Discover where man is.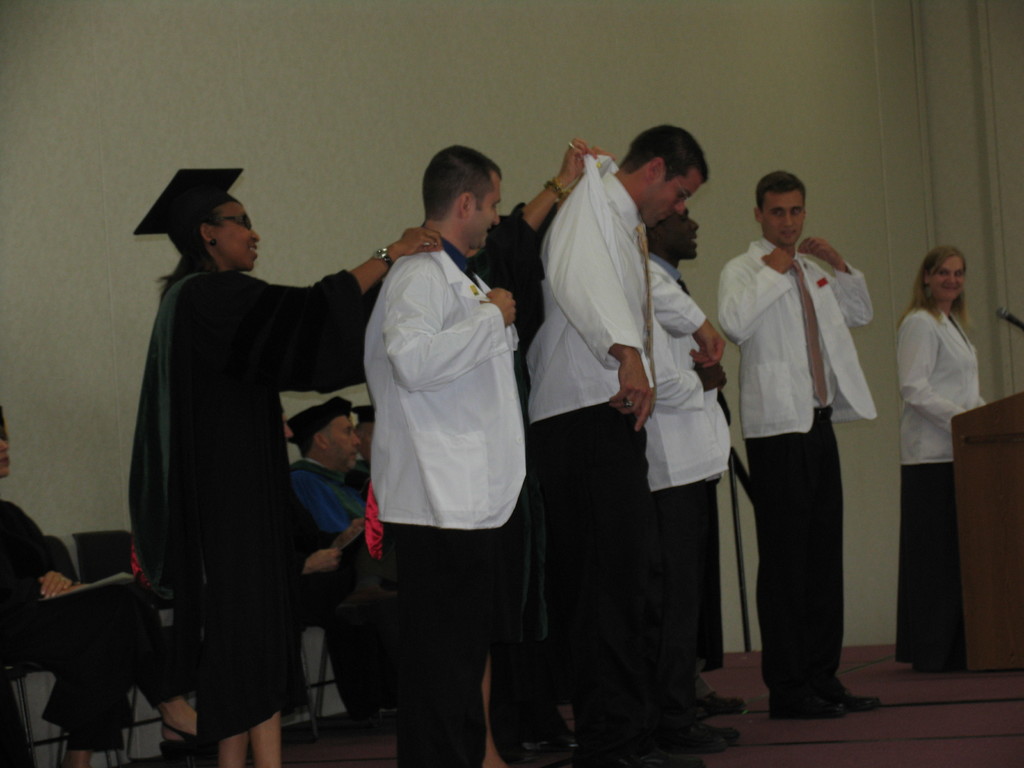
Discovered at <box>723,154,886,749</box>.
